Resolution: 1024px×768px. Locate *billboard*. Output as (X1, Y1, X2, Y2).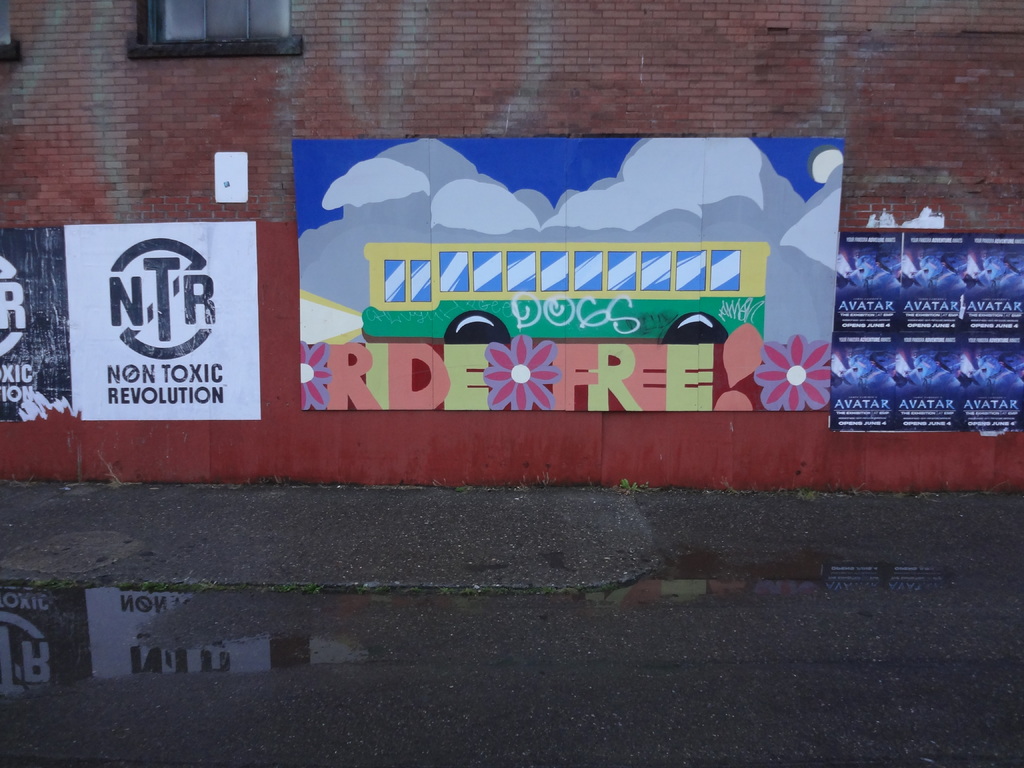
(830, 232, 1020, 428).
